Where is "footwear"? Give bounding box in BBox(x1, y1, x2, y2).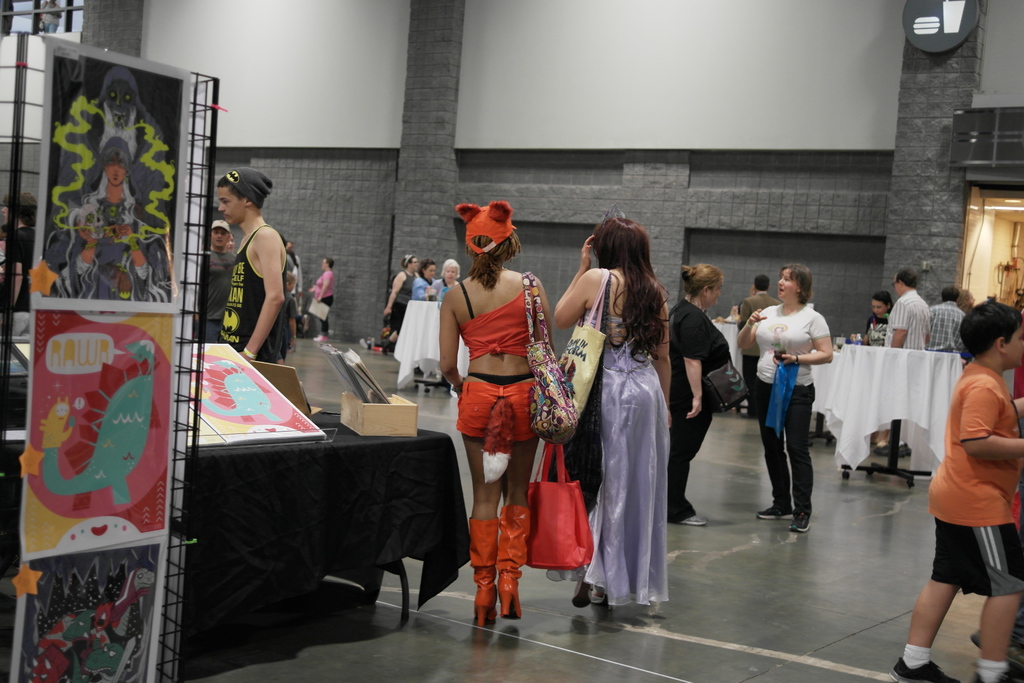
BBox(680, 509, 707, 527).
